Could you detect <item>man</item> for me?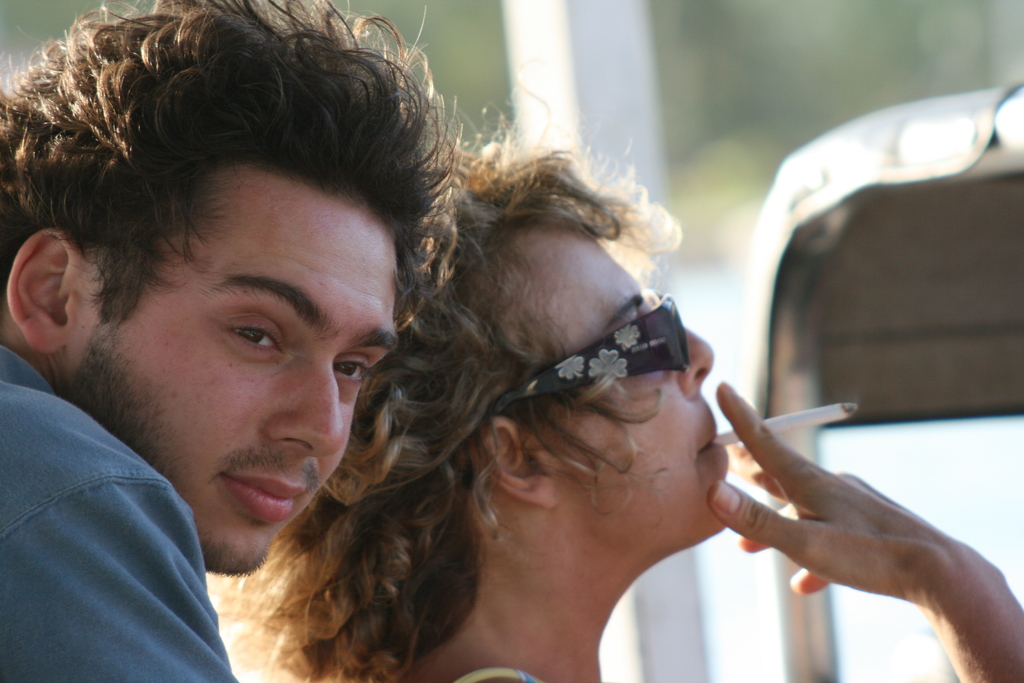
Detection result: 0:0:454:682.
